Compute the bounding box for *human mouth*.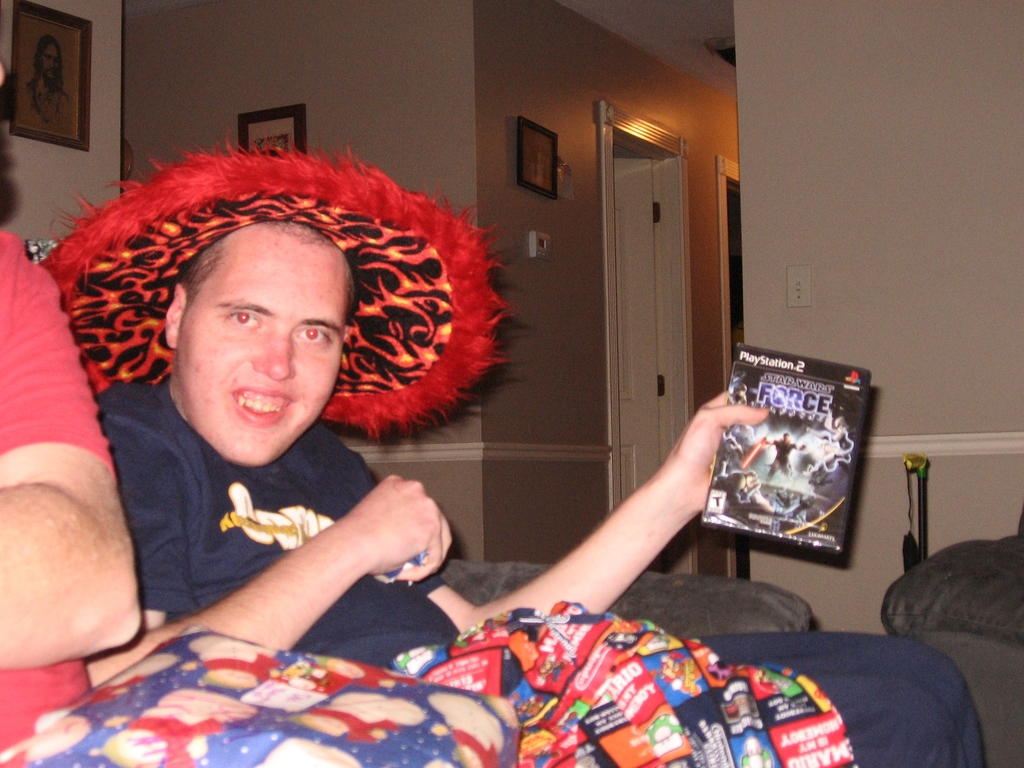
rect(231, 383, 292, 427).
